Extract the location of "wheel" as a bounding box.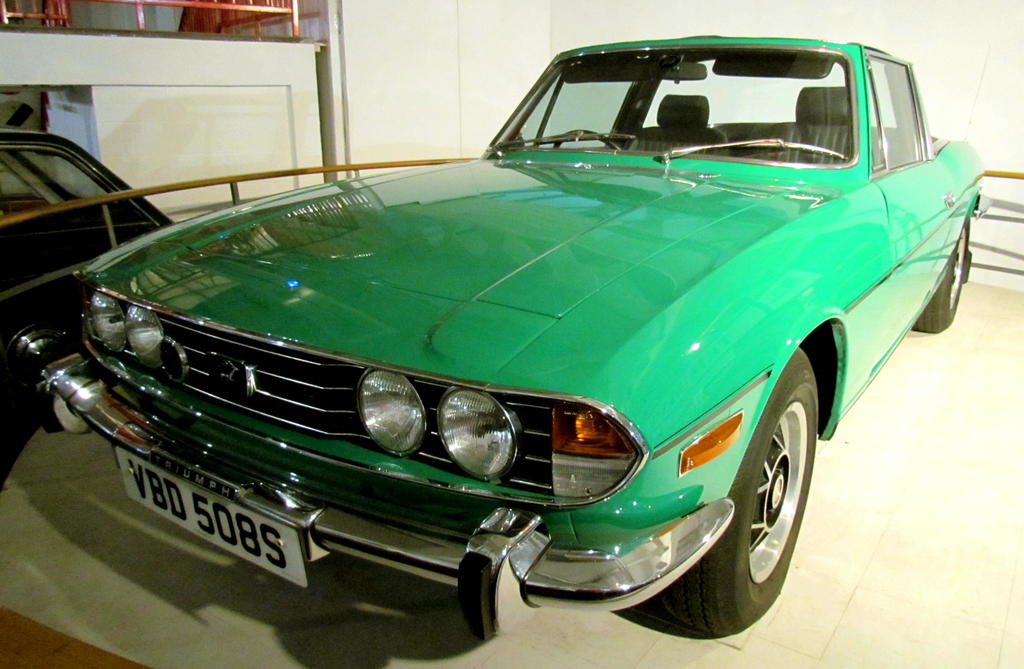
911/213/970/333.
